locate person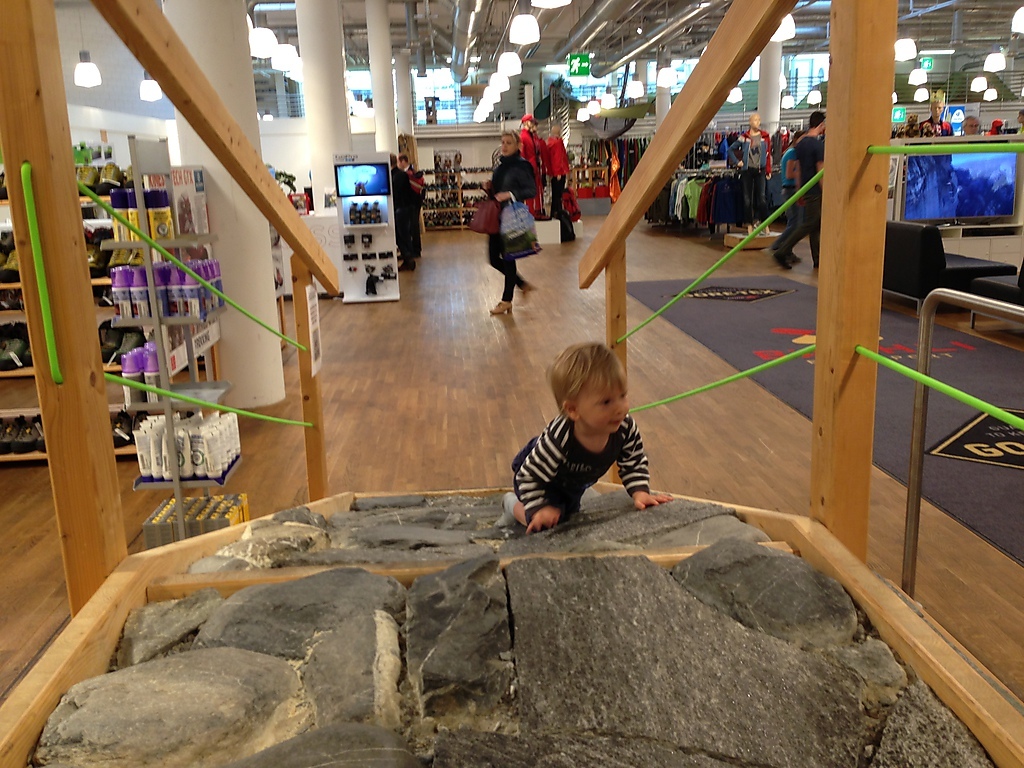
<box>391,151,428,266</box>
